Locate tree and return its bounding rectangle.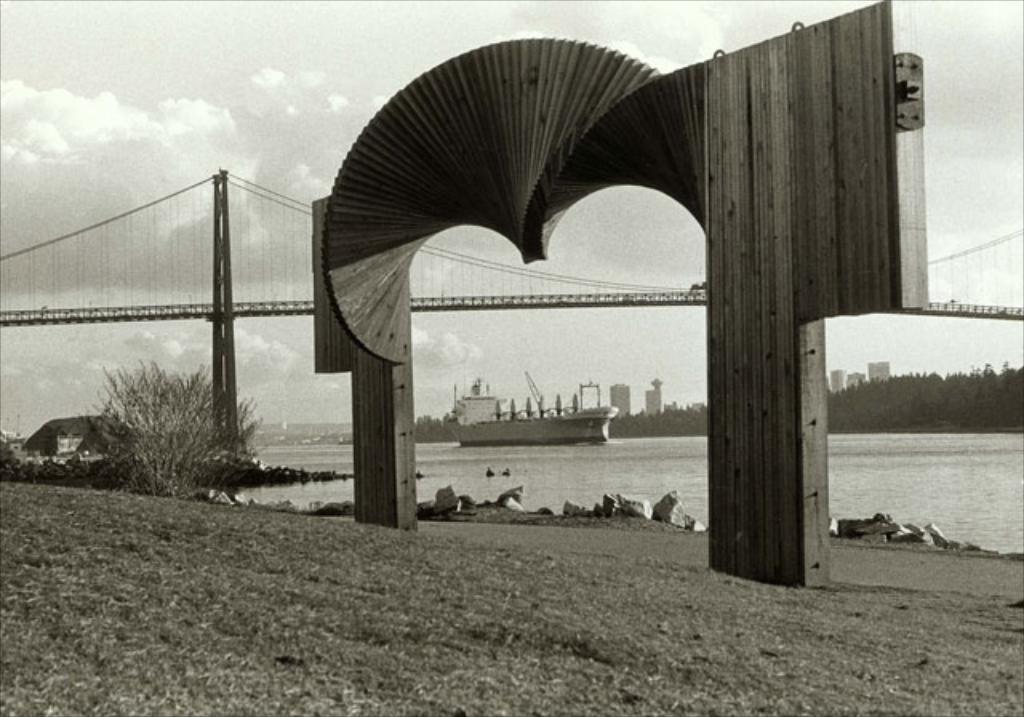
83,357,277,496.
